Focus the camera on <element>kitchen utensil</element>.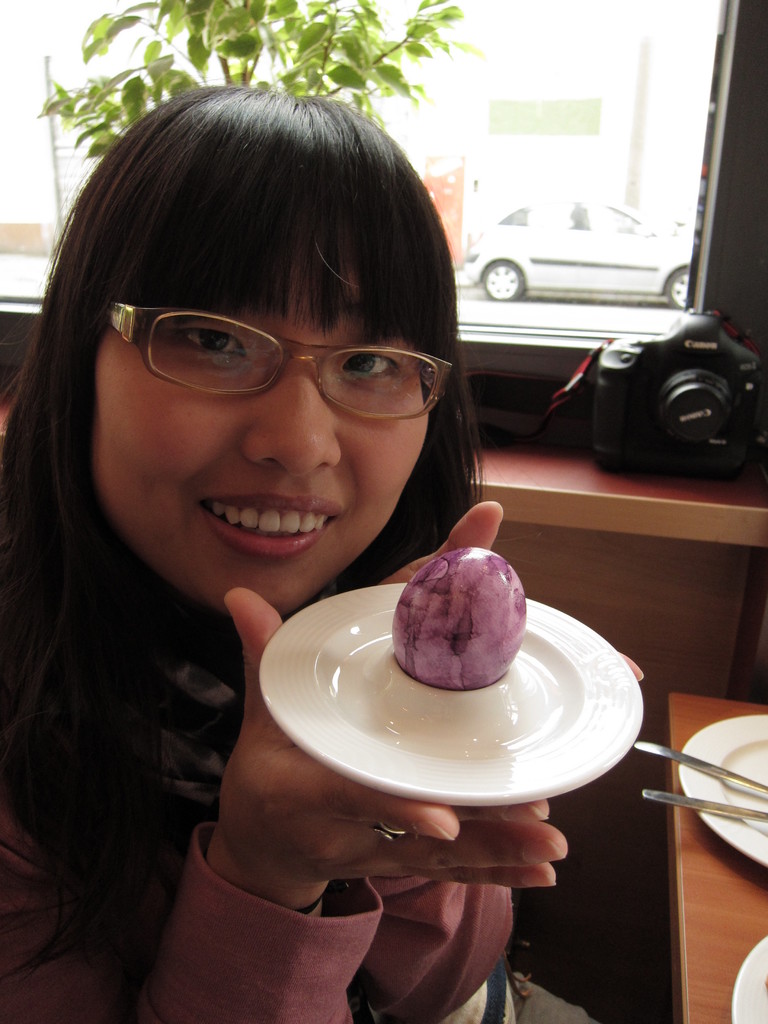
Focus region: 632 735 767 794.
